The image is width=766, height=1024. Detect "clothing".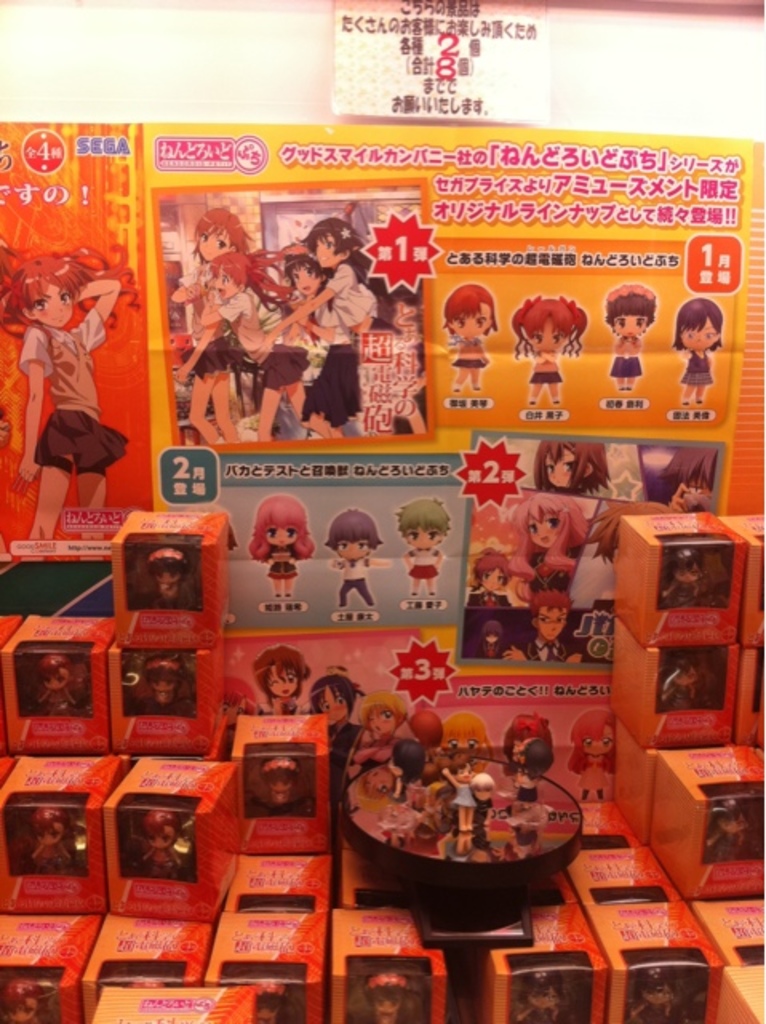
Detection: [336, 557, 376, 608].
